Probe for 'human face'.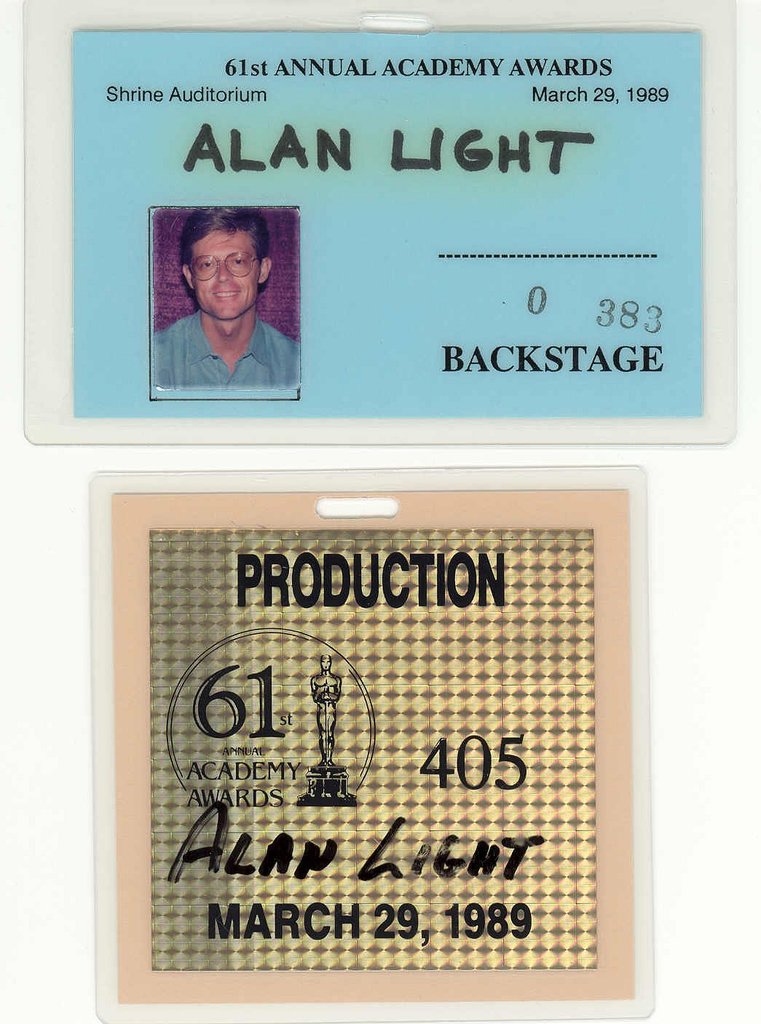
Probe result: 184/231/261/325.
